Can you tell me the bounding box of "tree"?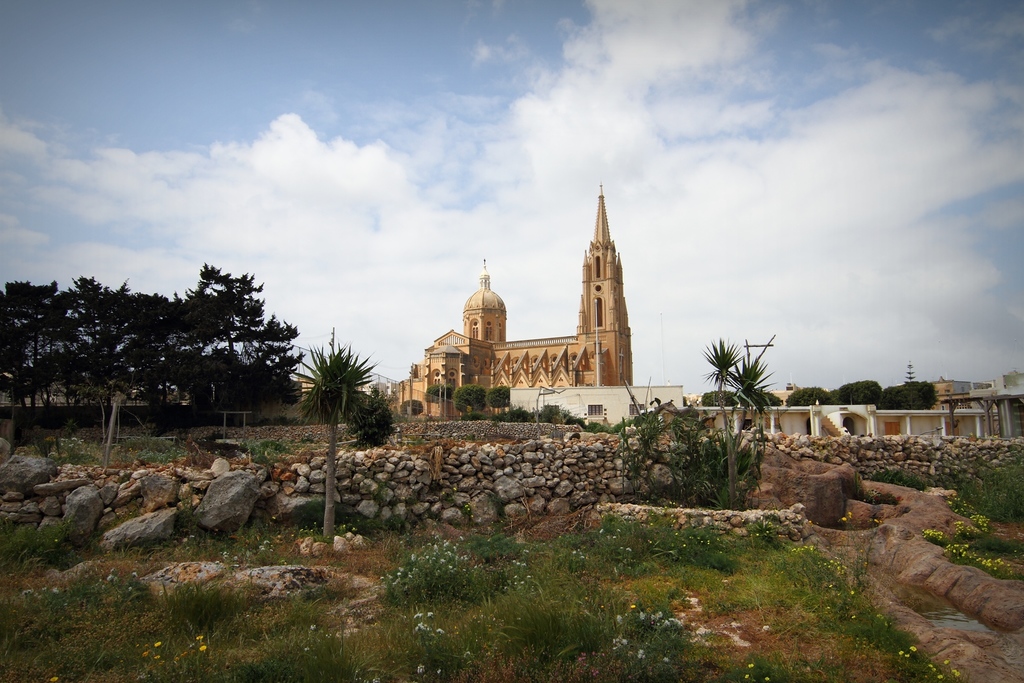
452, 381, 482, 418.
